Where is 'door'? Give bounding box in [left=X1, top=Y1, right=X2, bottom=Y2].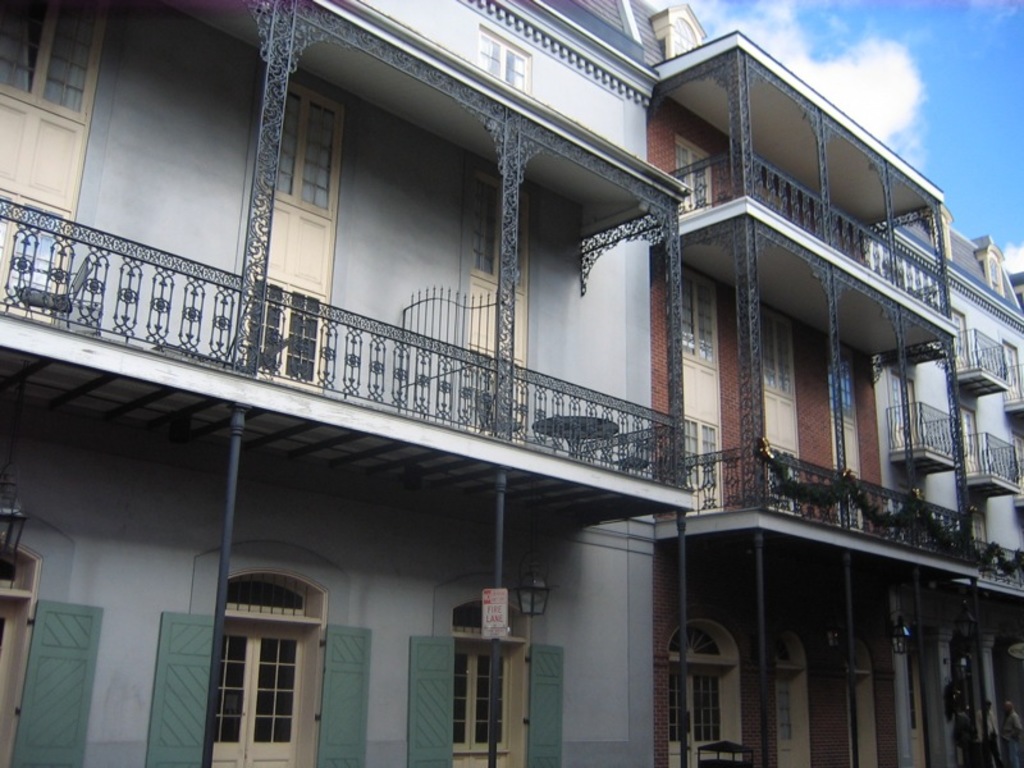
[left=403, top=637, right=466, bottom=767].
